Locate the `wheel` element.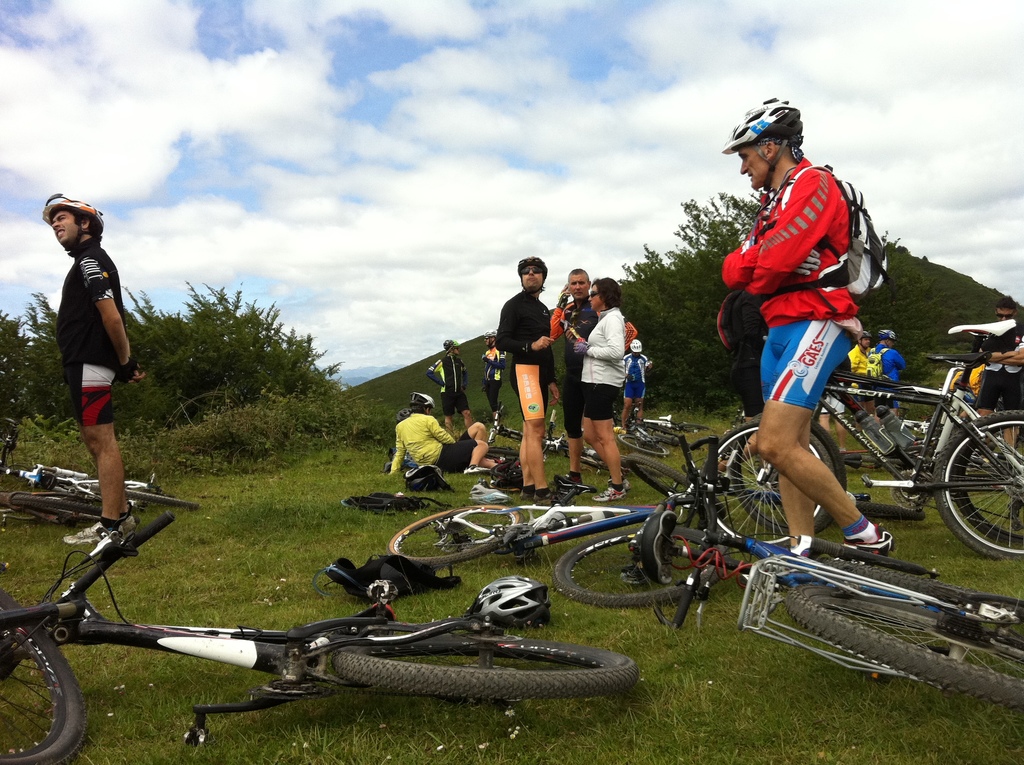
Element bbox: 13/497/108/524.
